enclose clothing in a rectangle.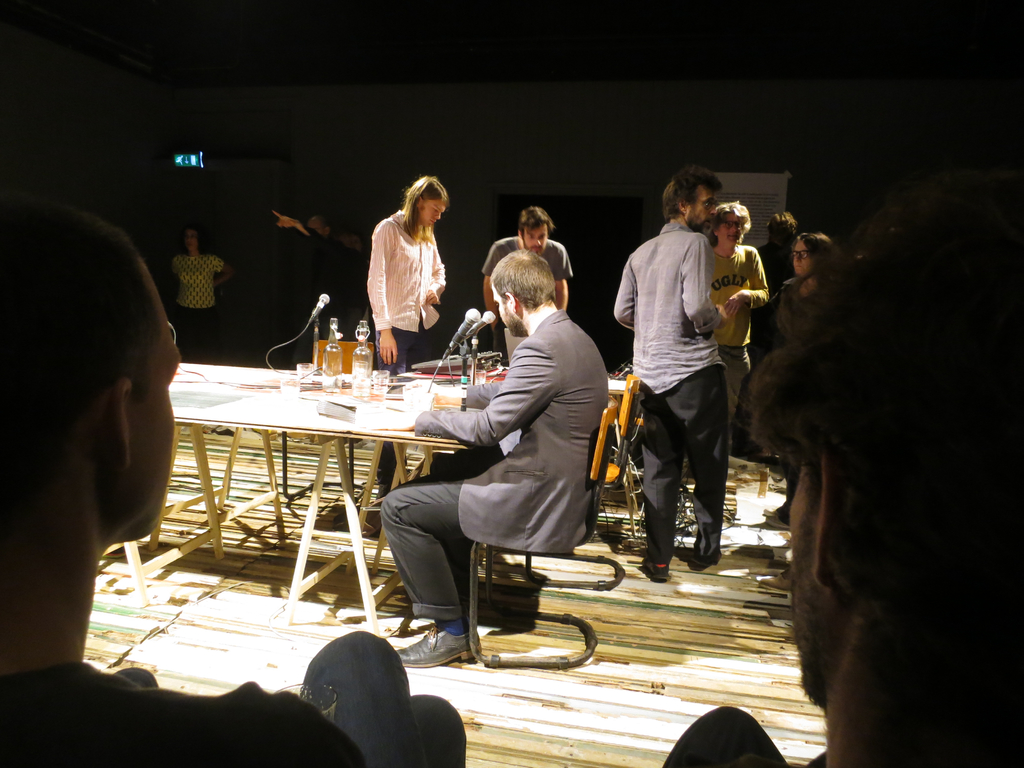
[x1=614, y1=166, x2=758, y2=584].
